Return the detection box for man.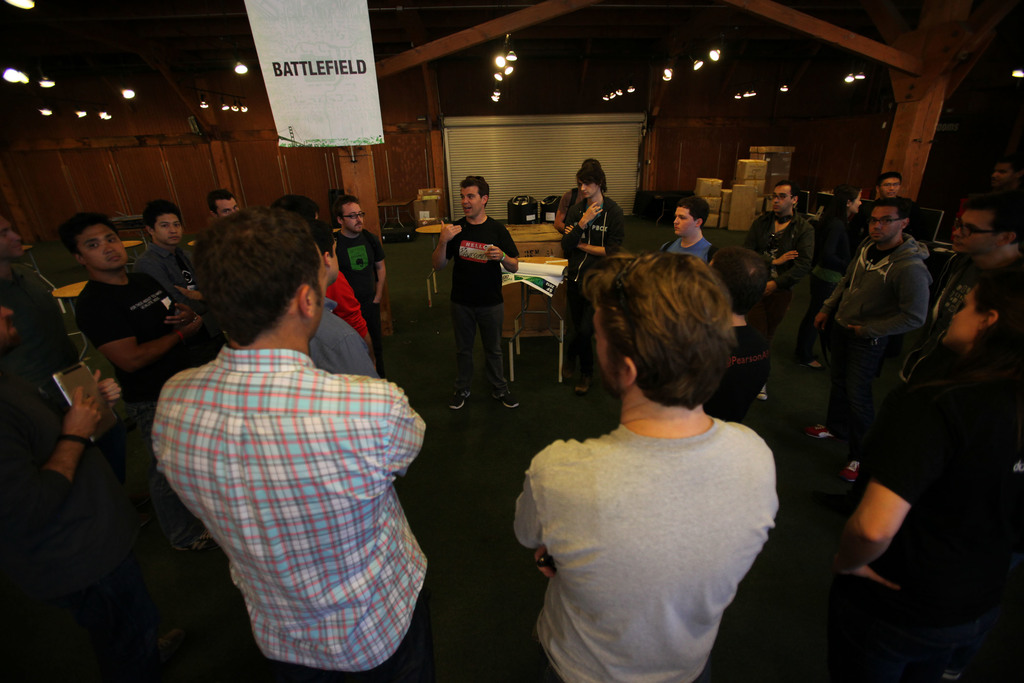
x1=655, y1=194, x2=711, y2=267.
